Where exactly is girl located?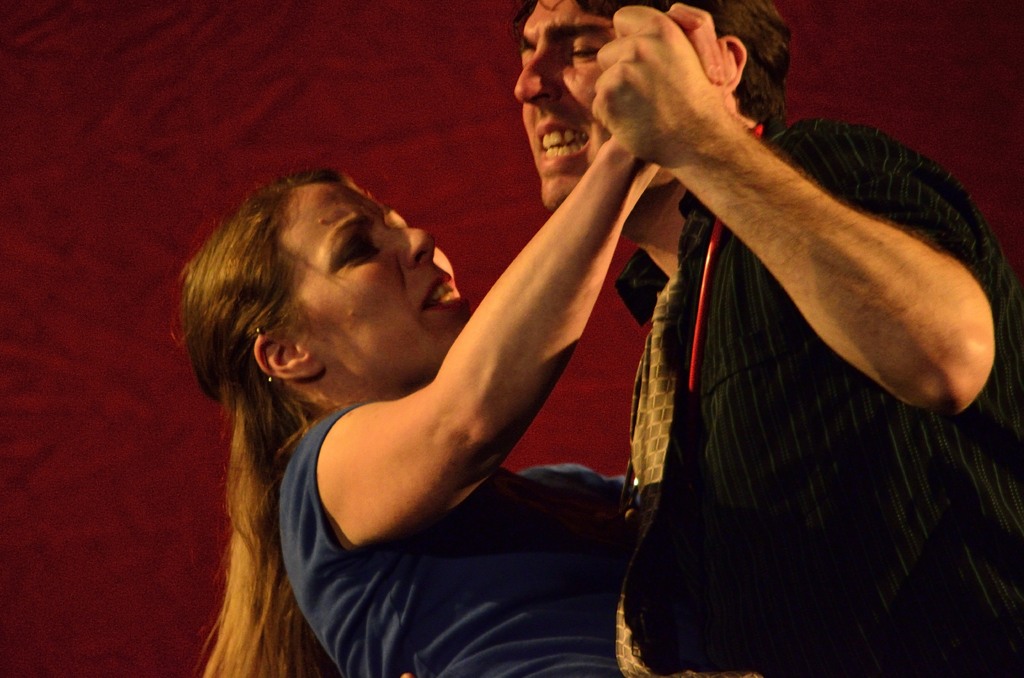
Its bounding box is <region>168, 0, 739, 677</region>.
